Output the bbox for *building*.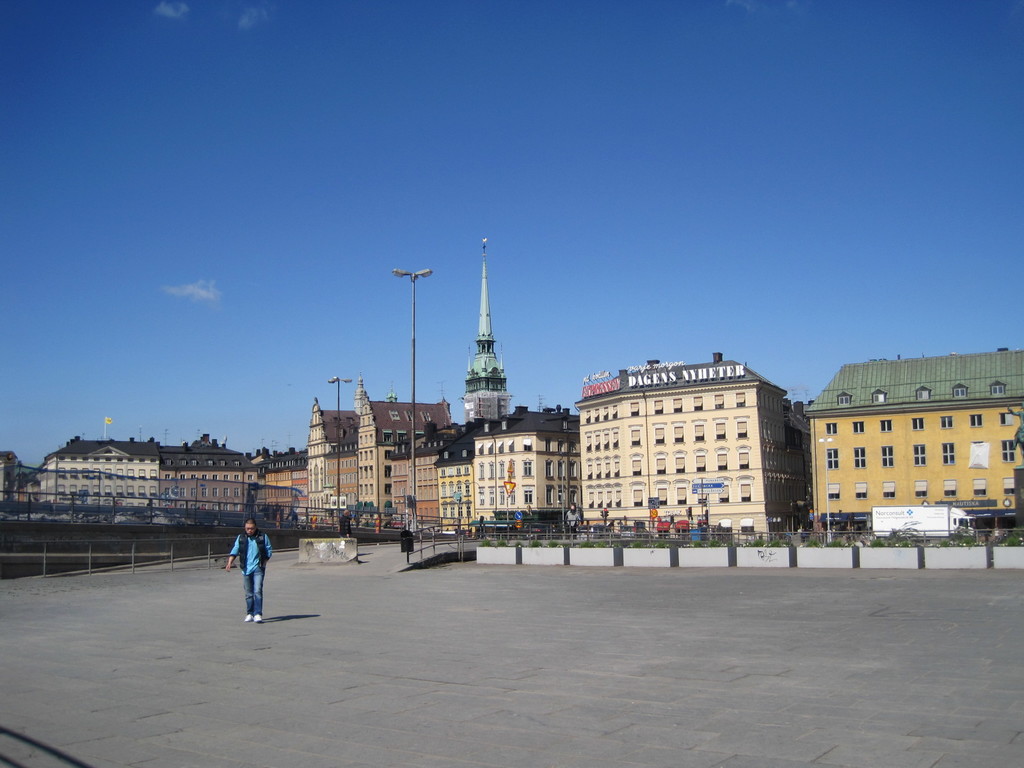
pyautogui.locateOnScreen(793, 336, 1007, 548).
